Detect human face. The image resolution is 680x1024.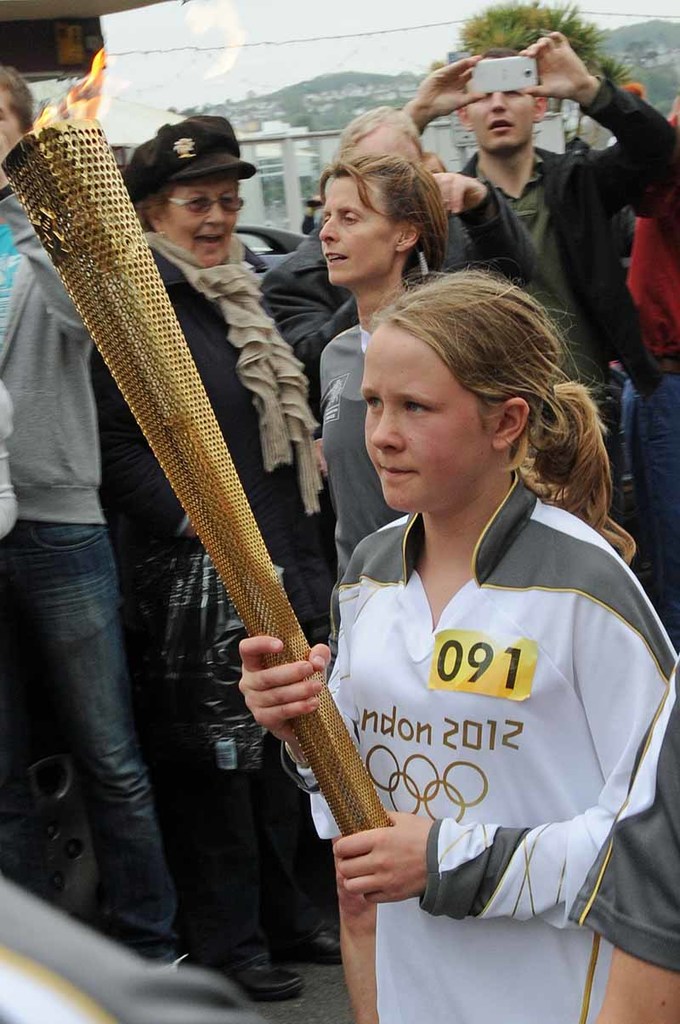
151,159,241,256.
